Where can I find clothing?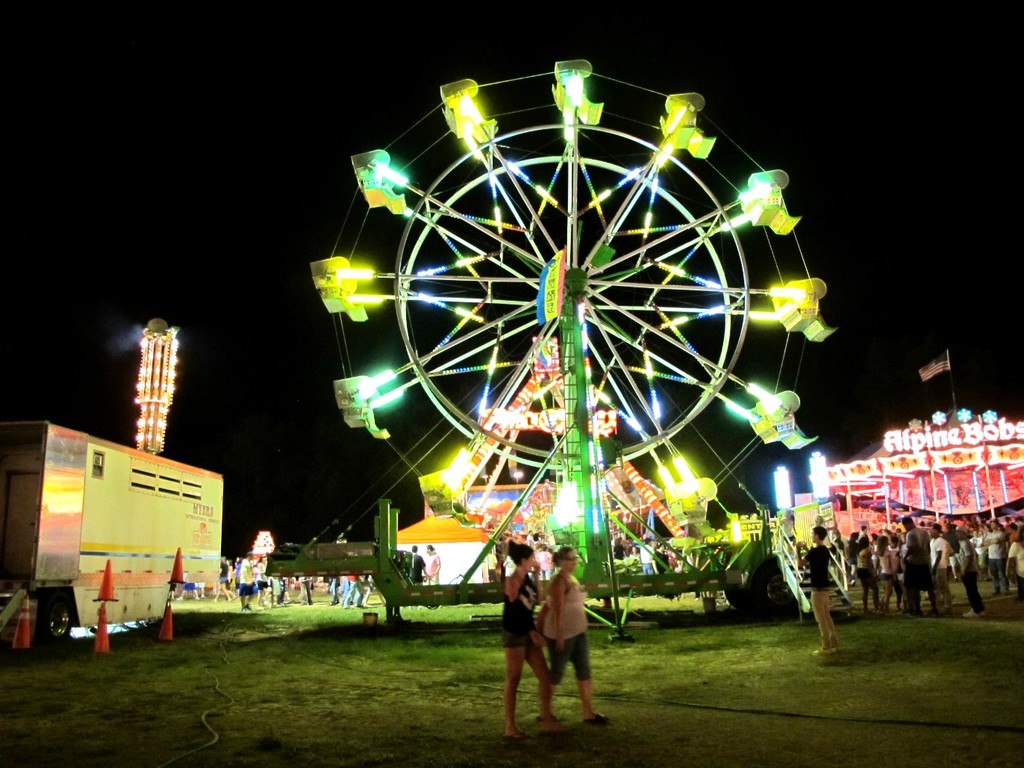
You can find it at 840/521/1023/618.
